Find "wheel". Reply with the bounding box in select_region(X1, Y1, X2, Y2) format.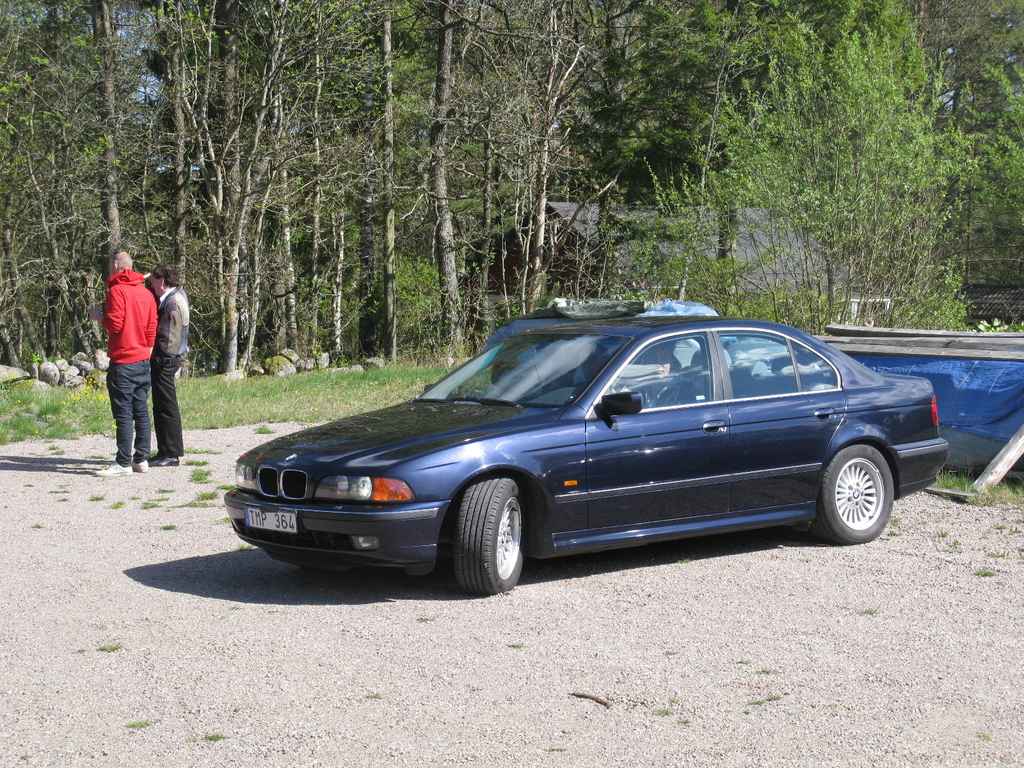
select_region(810, 440, 900, 541).
